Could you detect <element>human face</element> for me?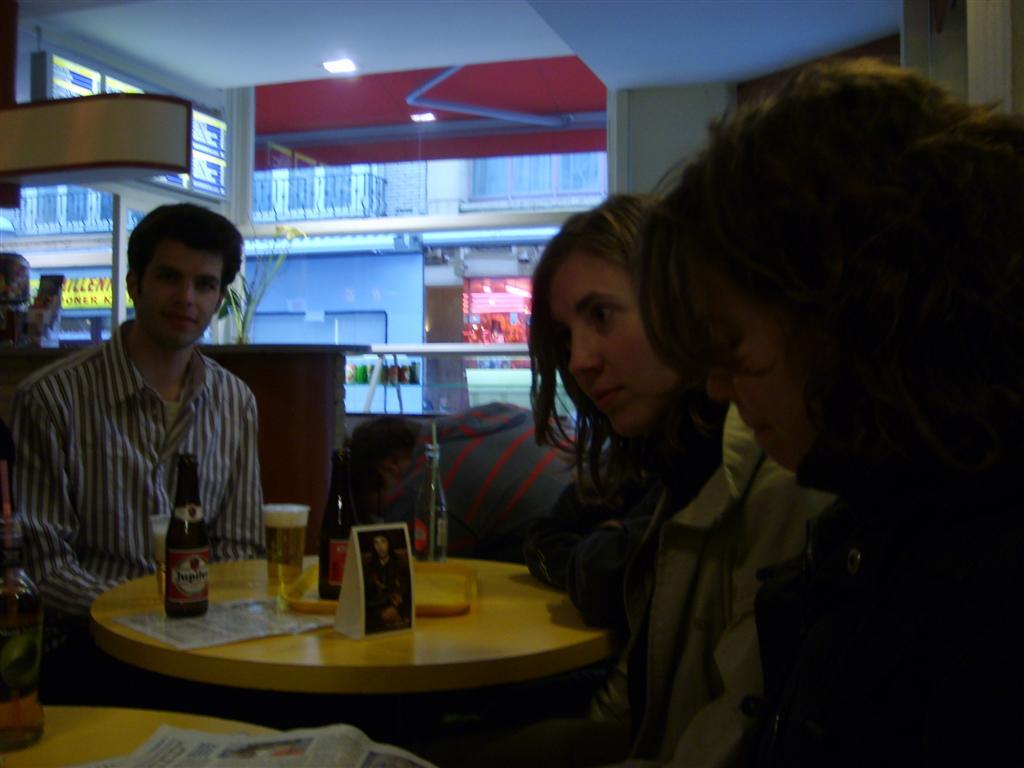
Detection result: x1=144 y1=247 x2=225 y2=346.
